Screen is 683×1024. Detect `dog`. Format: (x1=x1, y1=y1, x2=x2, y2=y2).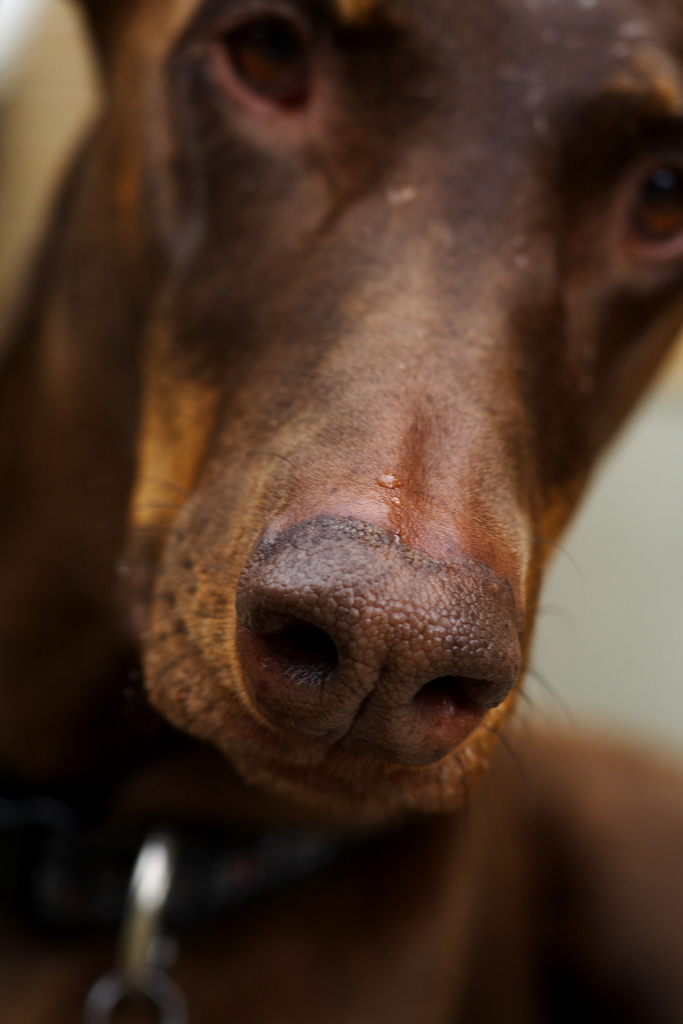
(x1=0, y1=0, x2=682, y2=1023).
